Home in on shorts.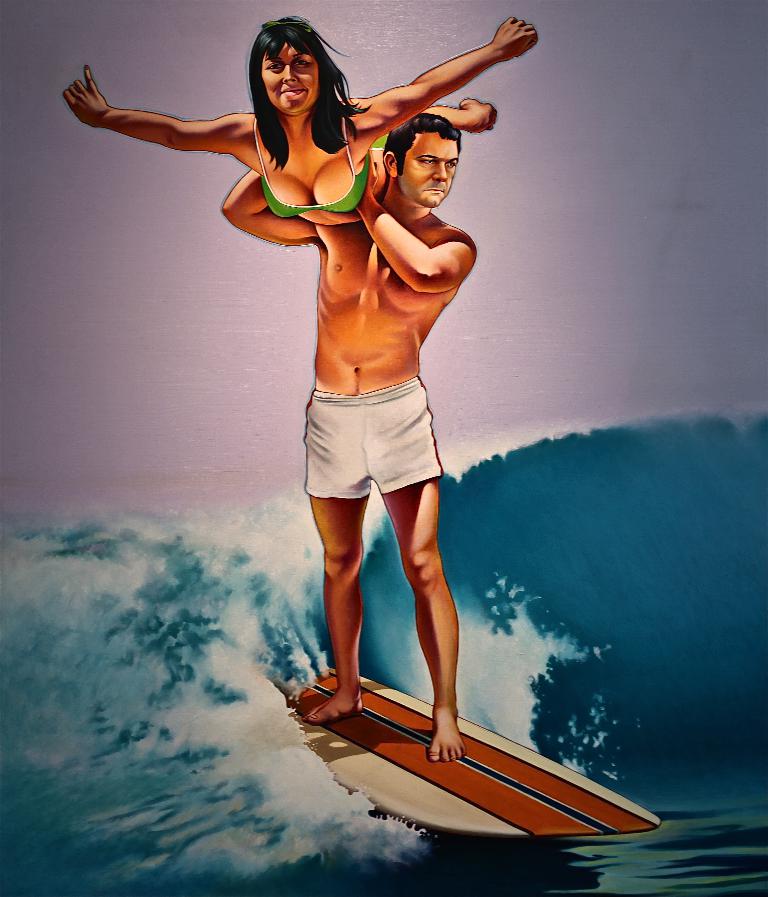
Homed in at 269 368 461 512.
